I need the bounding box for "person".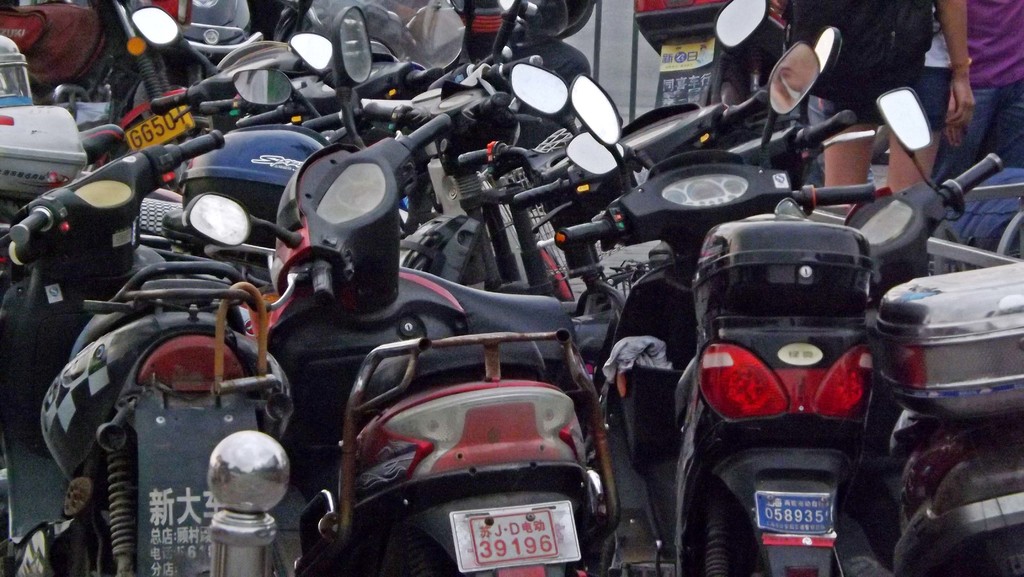
Here it is: (774,1,975,190).
